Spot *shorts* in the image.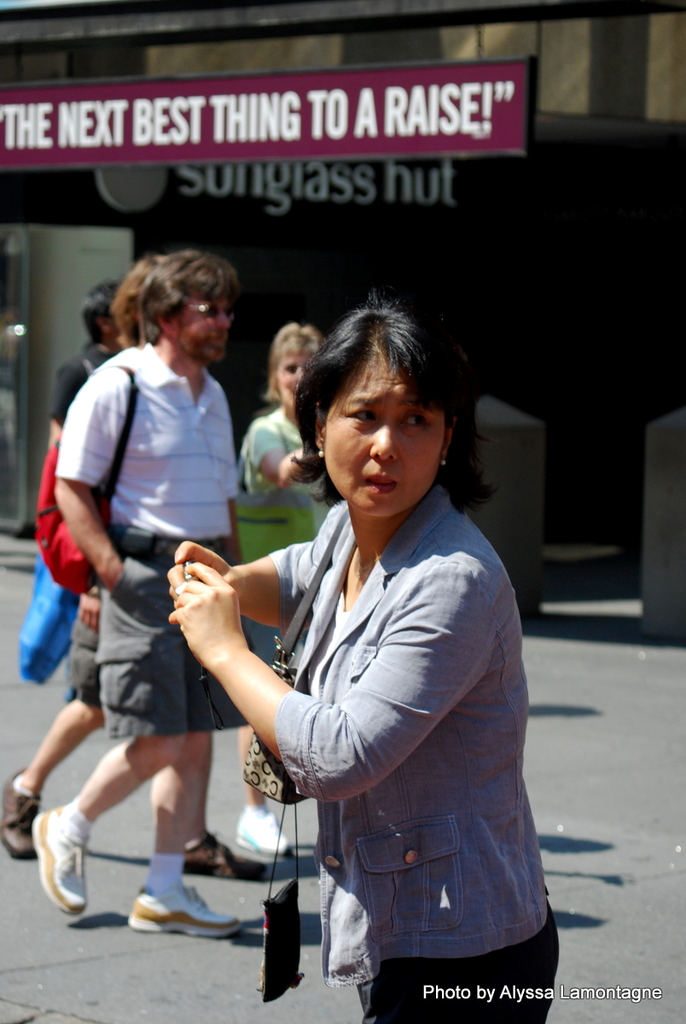
*shorts* found at (x1=90, y1=525, x2=257, y2=739).
